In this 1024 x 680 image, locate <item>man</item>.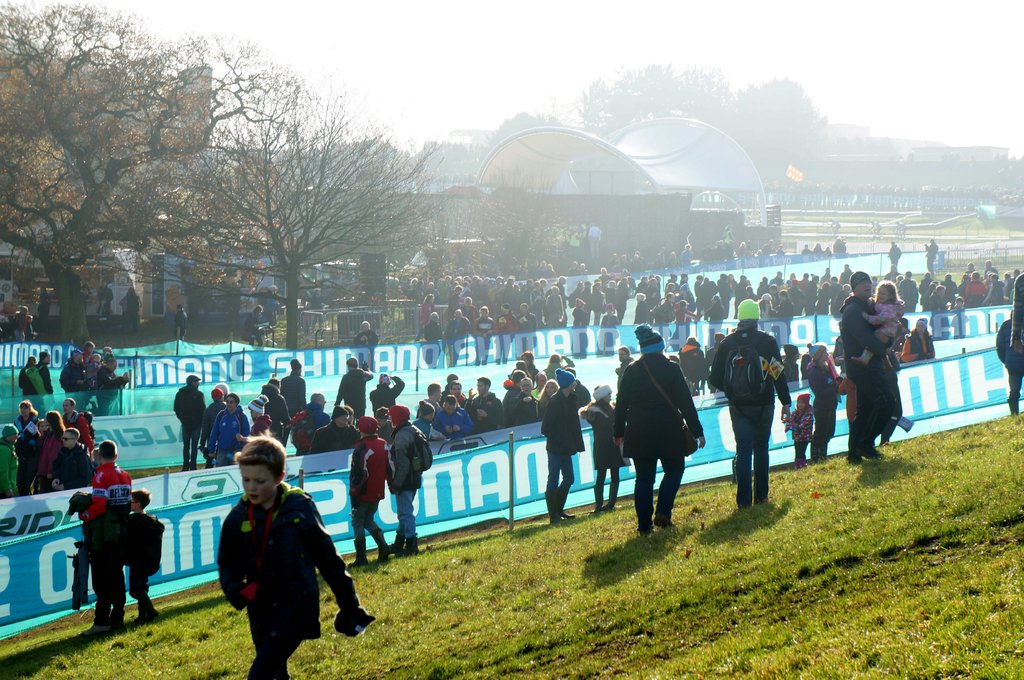
Bounding box: [left=512, top=379, right=537, bottom=430].
